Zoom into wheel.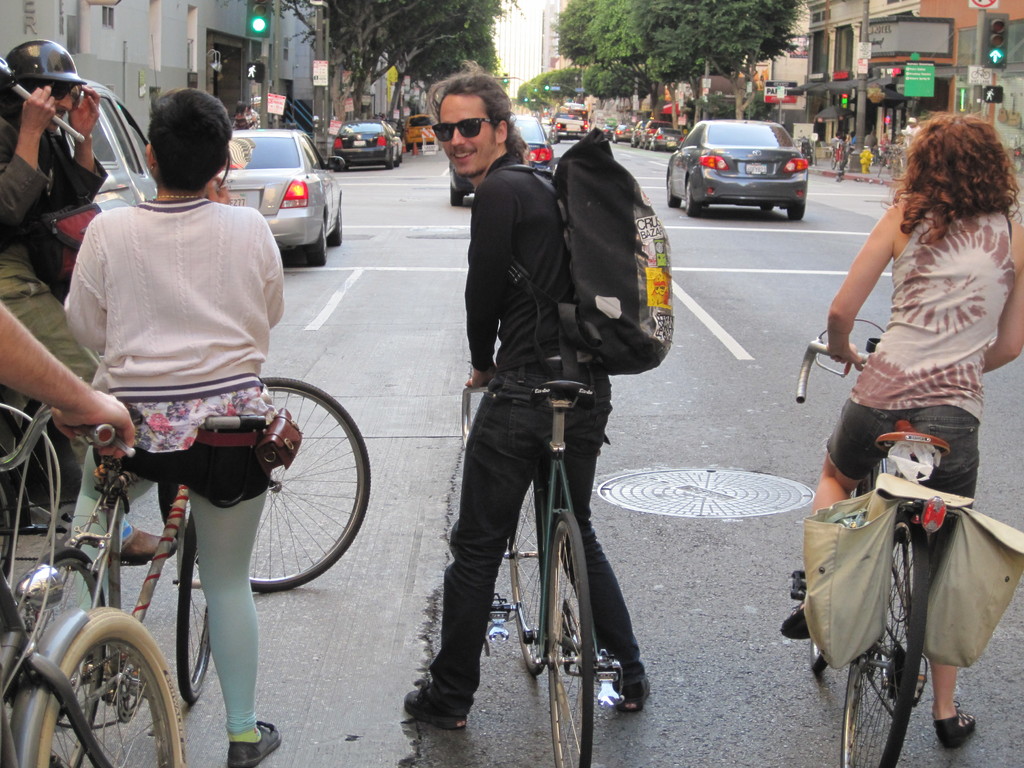
Zoom target: bbox=[839, 512, 928, 767].
